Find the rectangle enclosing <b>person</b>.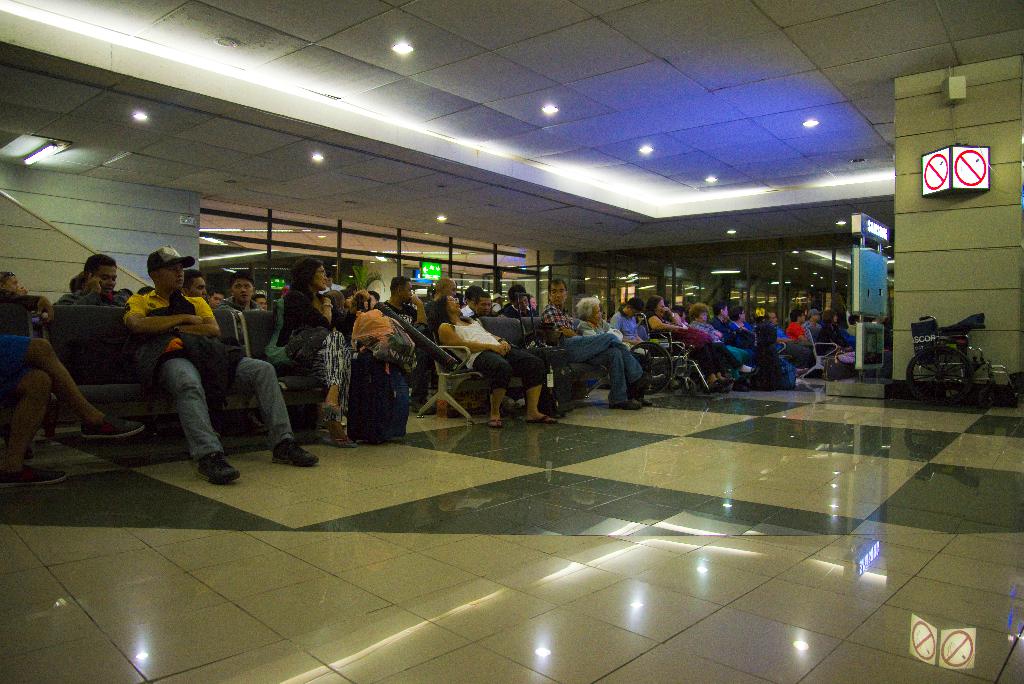
{"left": 382, "top": 277, "right": 440, "bottom": 413}.
